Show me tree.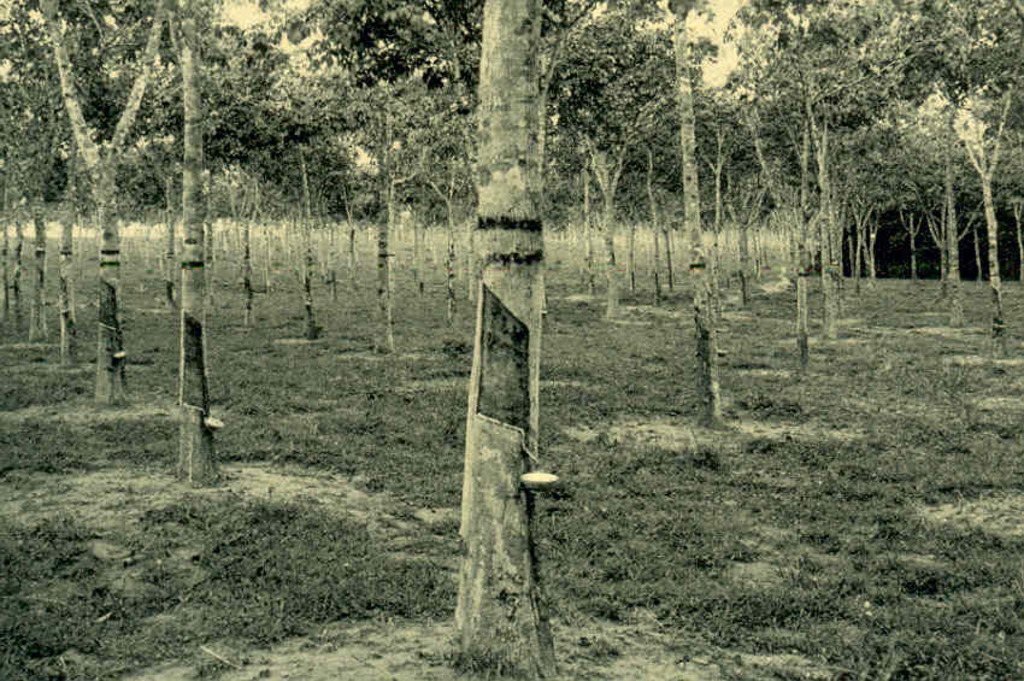
tree is here: Rect(943, 4, 1016, 346).
